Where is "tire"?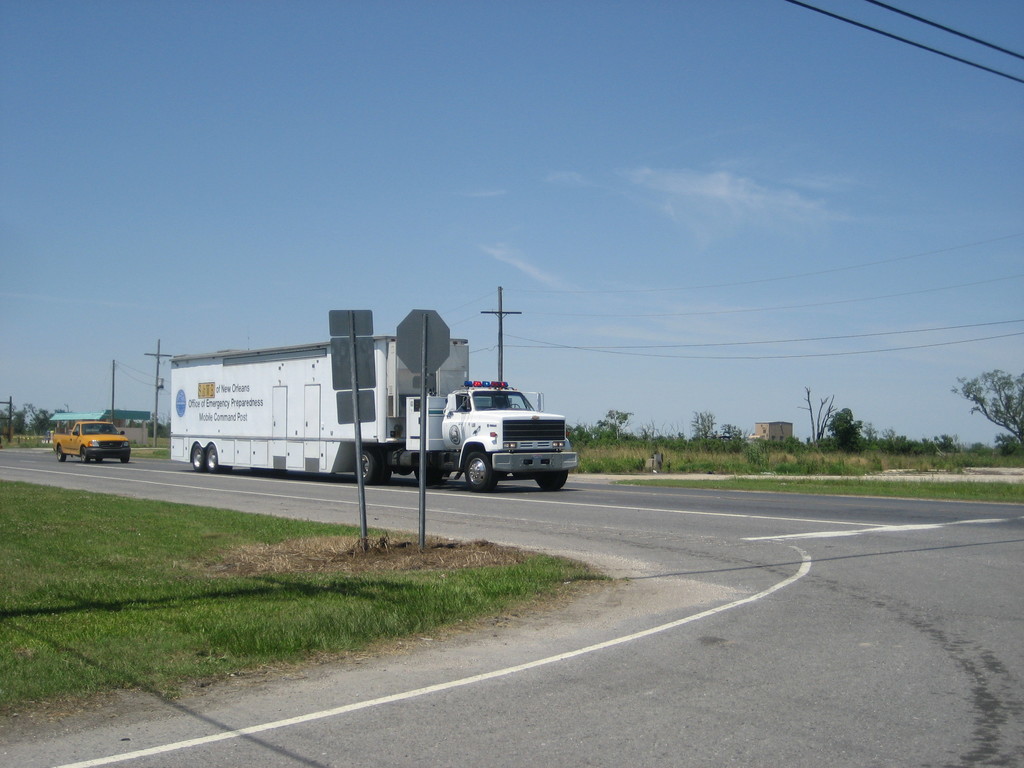
(left=199, top=445, right=208, bottom=468).
